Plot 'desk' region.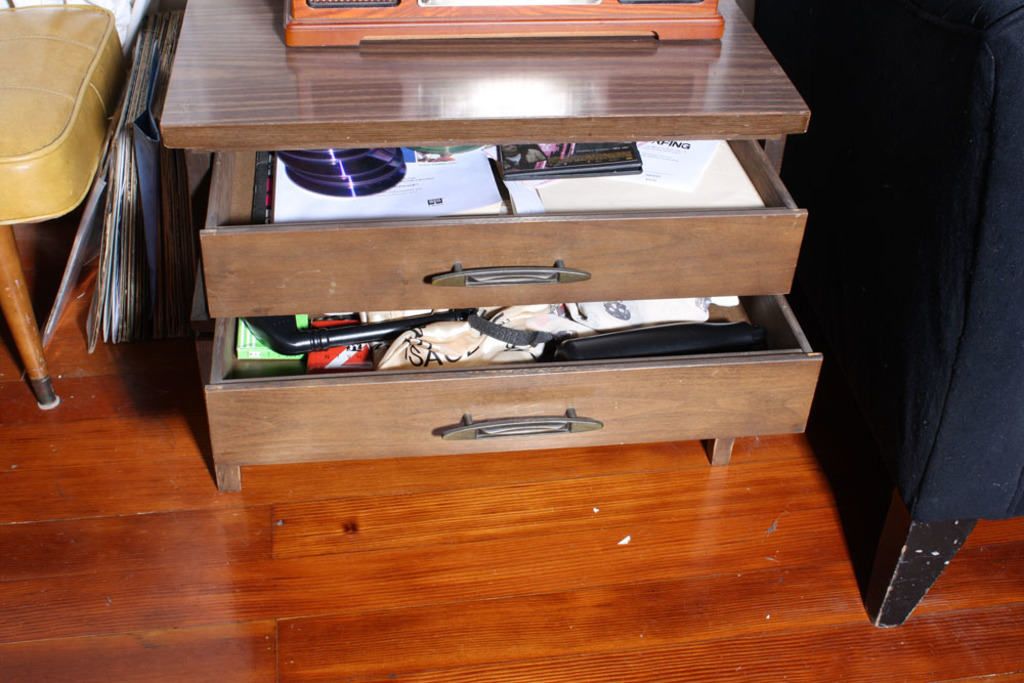
Plotted at region(0, 217, 1023, 682).
